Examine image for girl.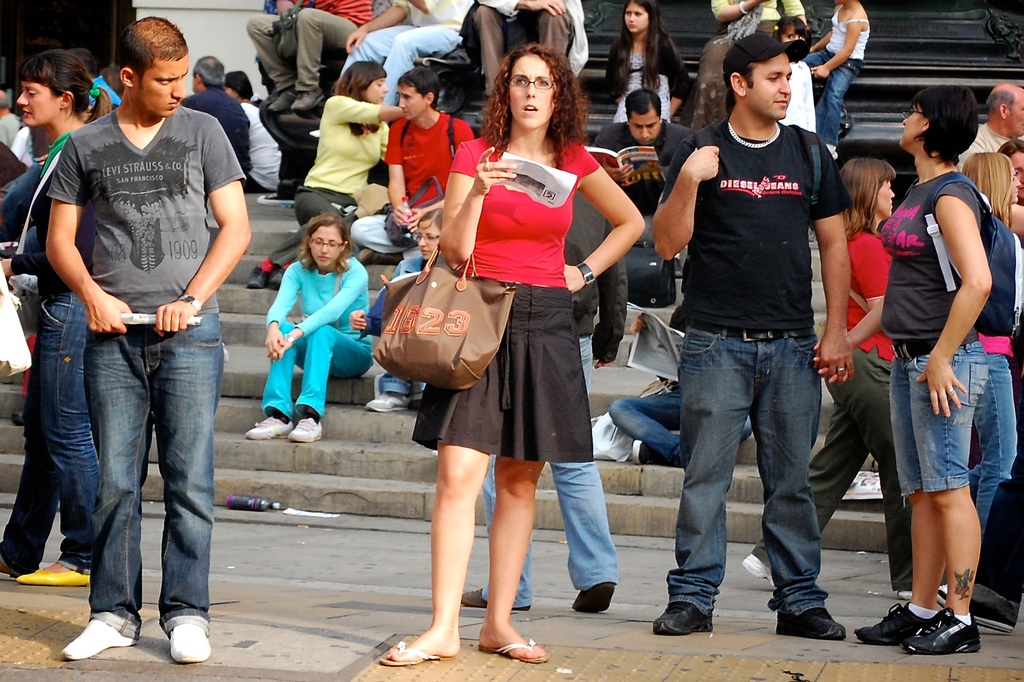
Examination result: select_region(244, 214, 375, 443).
